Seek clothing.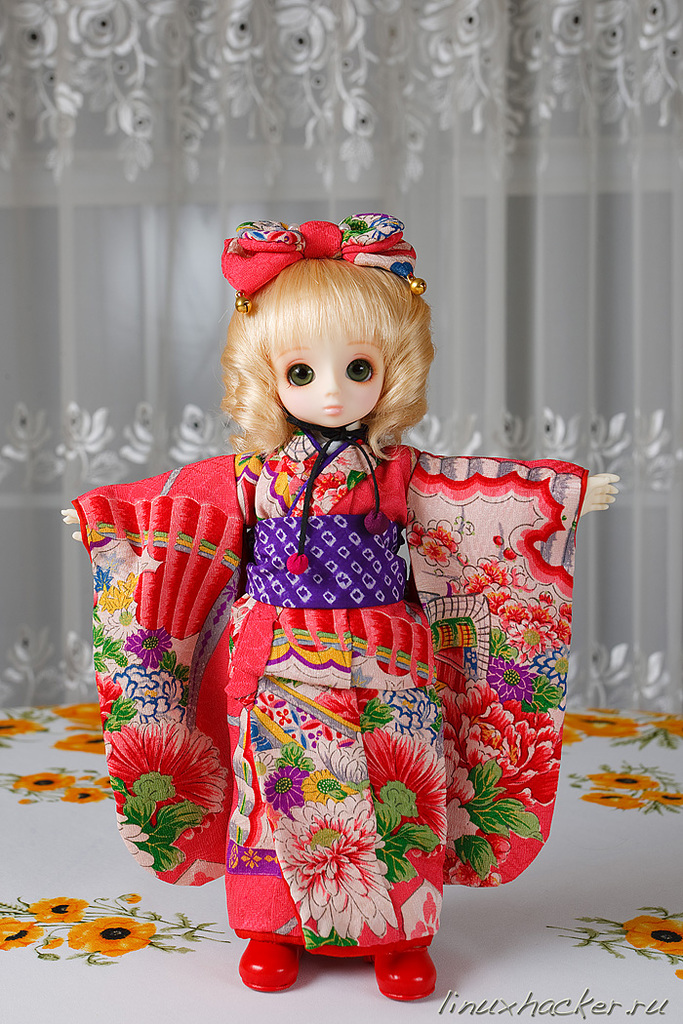
{"x1": 61, "y1": 428, "x2": 590, "y2": 965}.
